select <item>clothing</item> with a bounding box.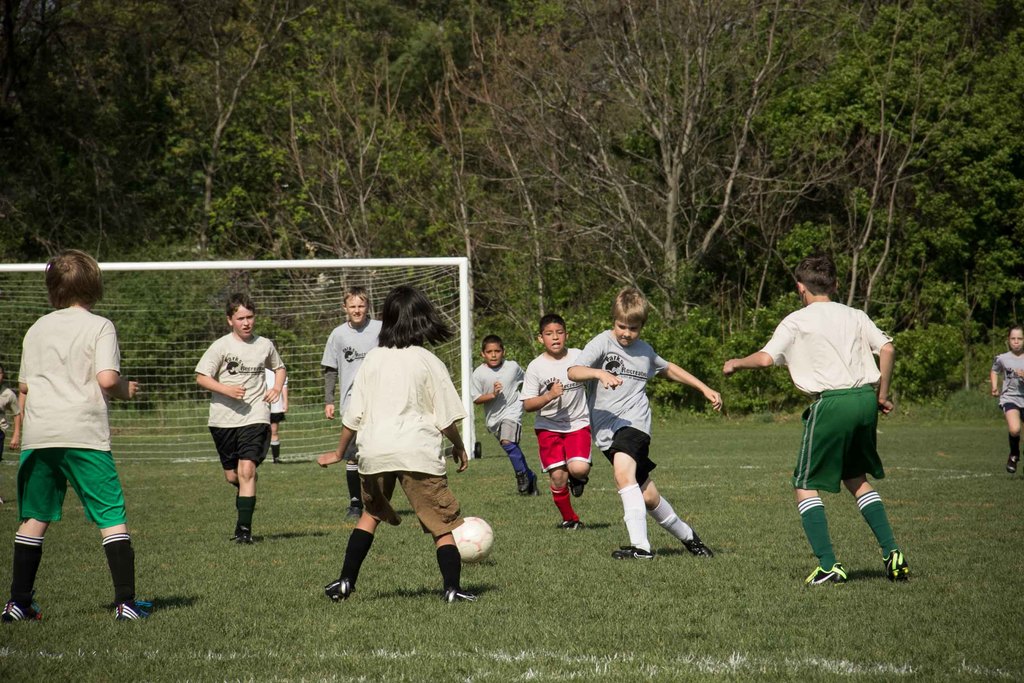
518 348 596 472.
